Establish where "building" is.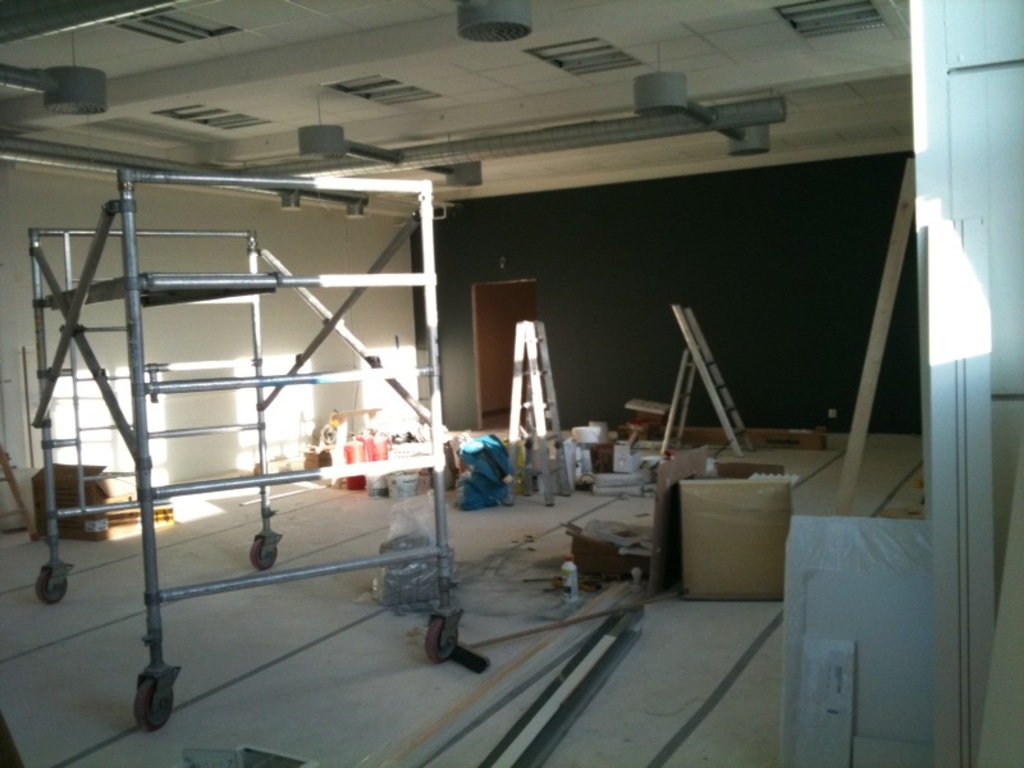
Established at bbox=(0, 0, 1023, 767).
